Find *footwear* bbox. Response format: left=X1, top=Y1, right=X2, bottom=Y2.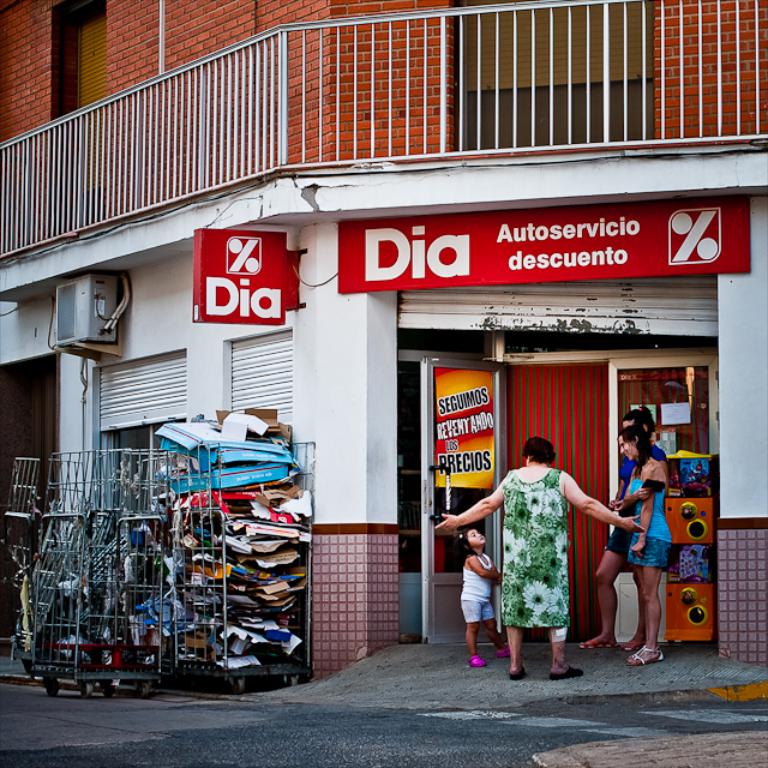
left=622, top=638, right=653, bottom=648.
